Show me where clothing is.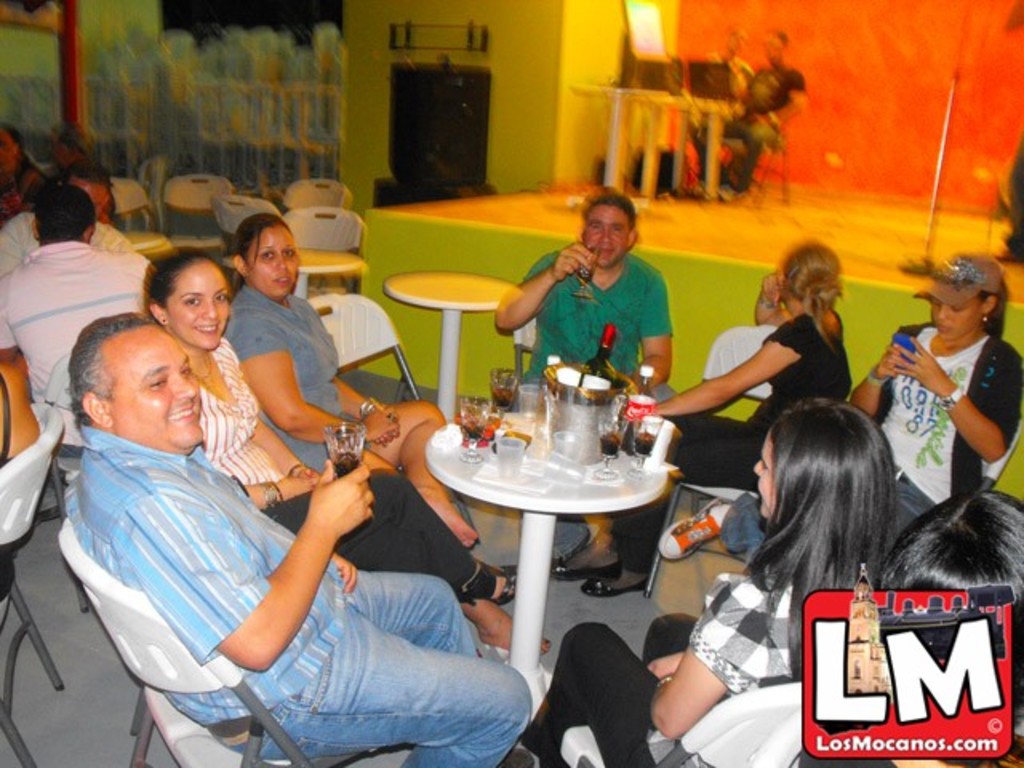
clothing is at Rect(51, 430, 534, 766).
